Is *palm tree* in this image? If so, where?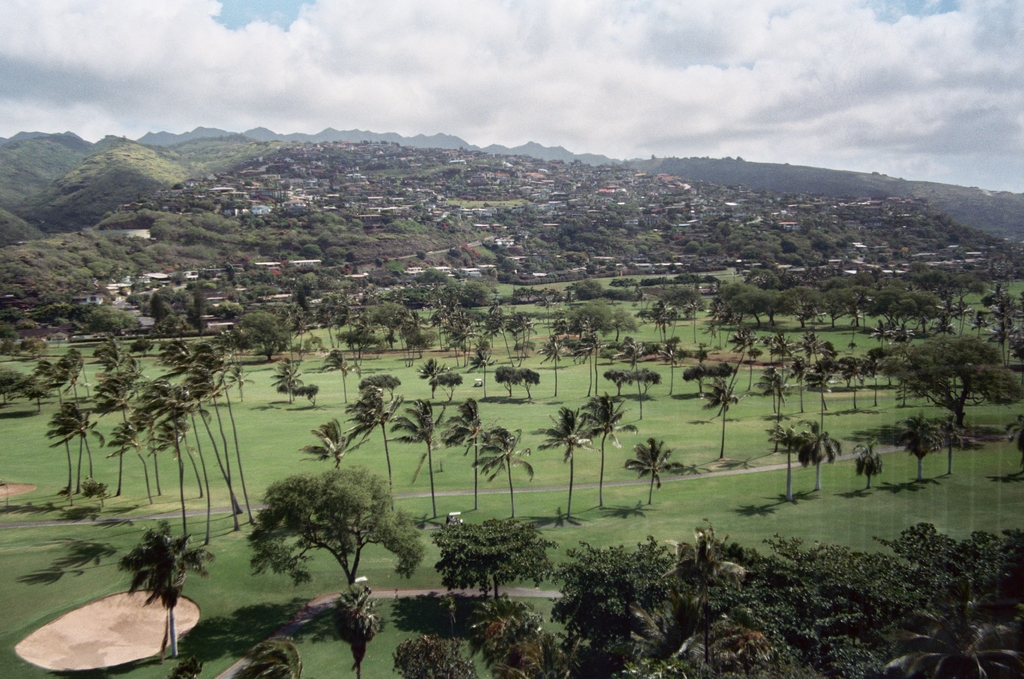
Yes, at box=[697, 383, 726, 449].
